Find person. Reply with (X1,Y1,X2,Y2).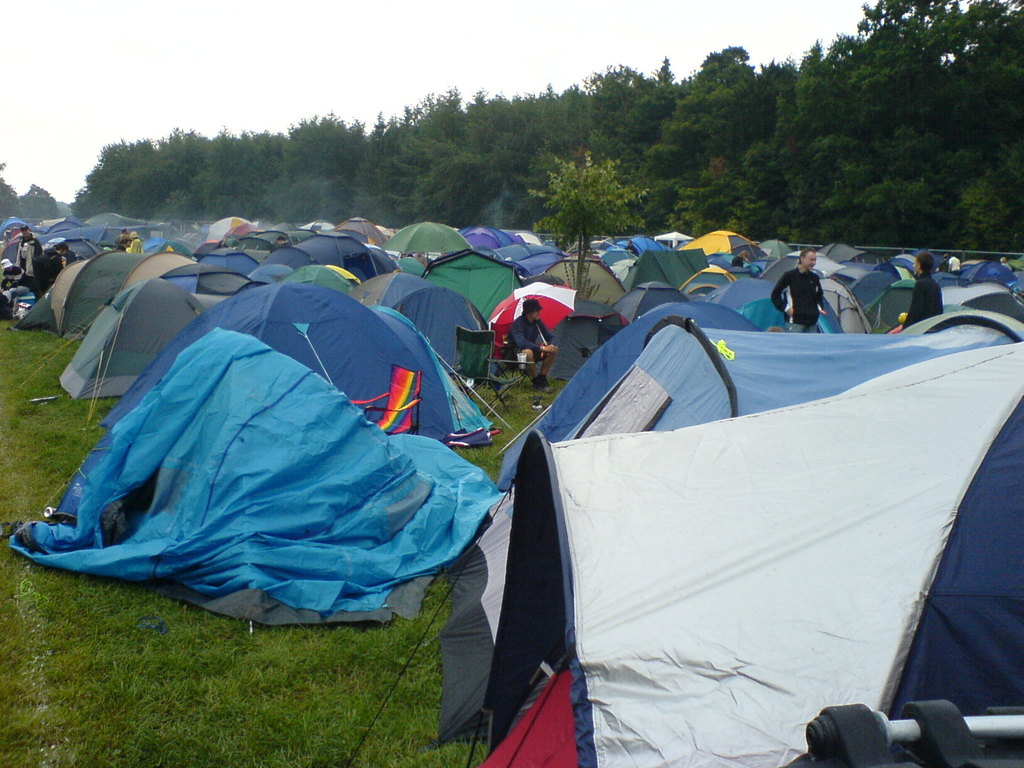
(49,243,88,271).
